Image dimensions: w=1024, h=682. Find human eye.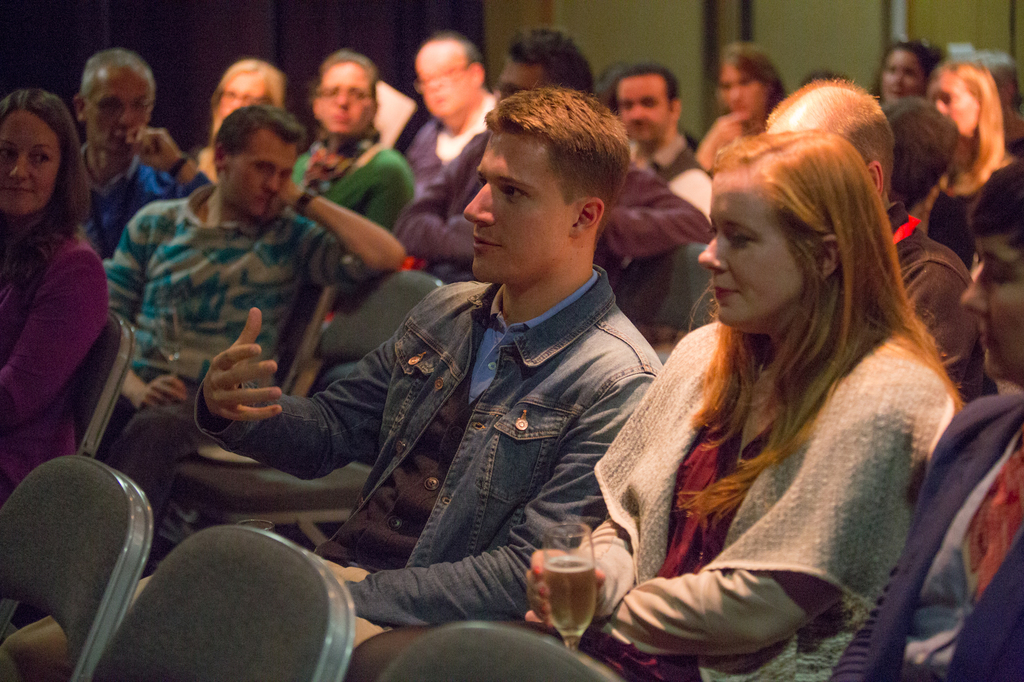
Rect(644, 97, 655, 108).
